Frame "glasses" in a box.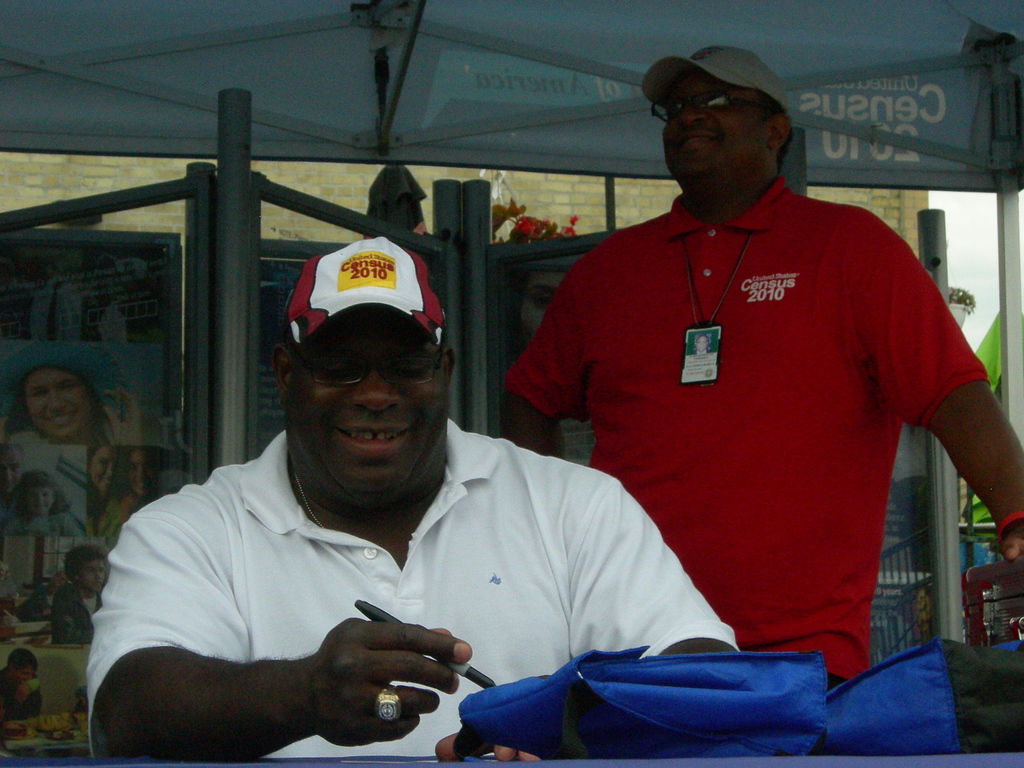
pyautogui.locateOnScreen(292, 343, 437, 388).
